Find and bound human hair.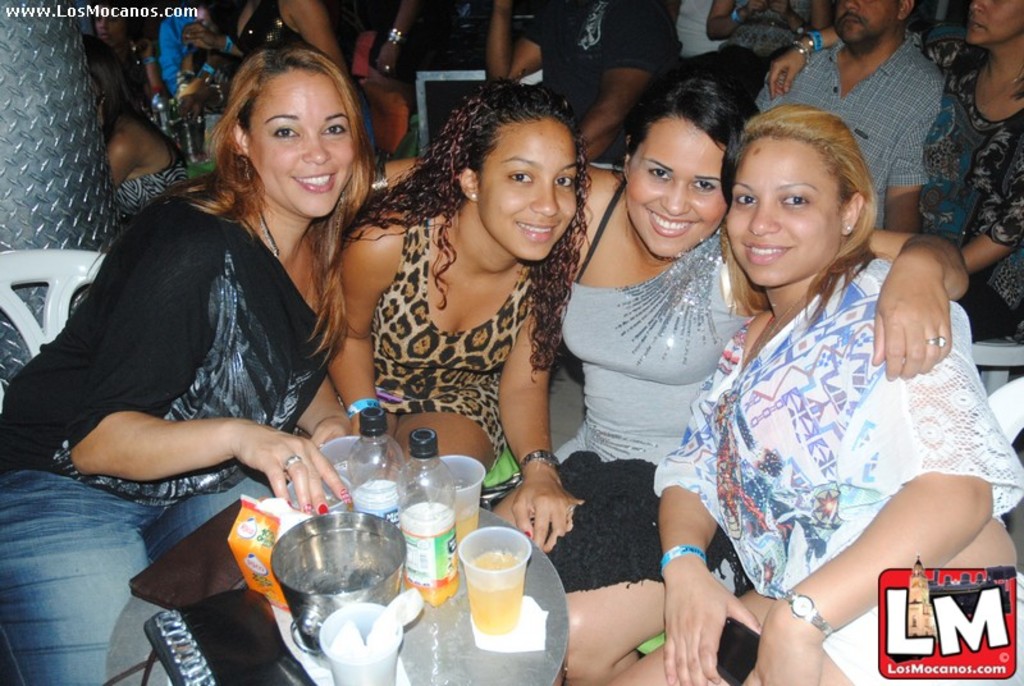
Bound: x1=954 y1=40 x2=1023 y2=102.
